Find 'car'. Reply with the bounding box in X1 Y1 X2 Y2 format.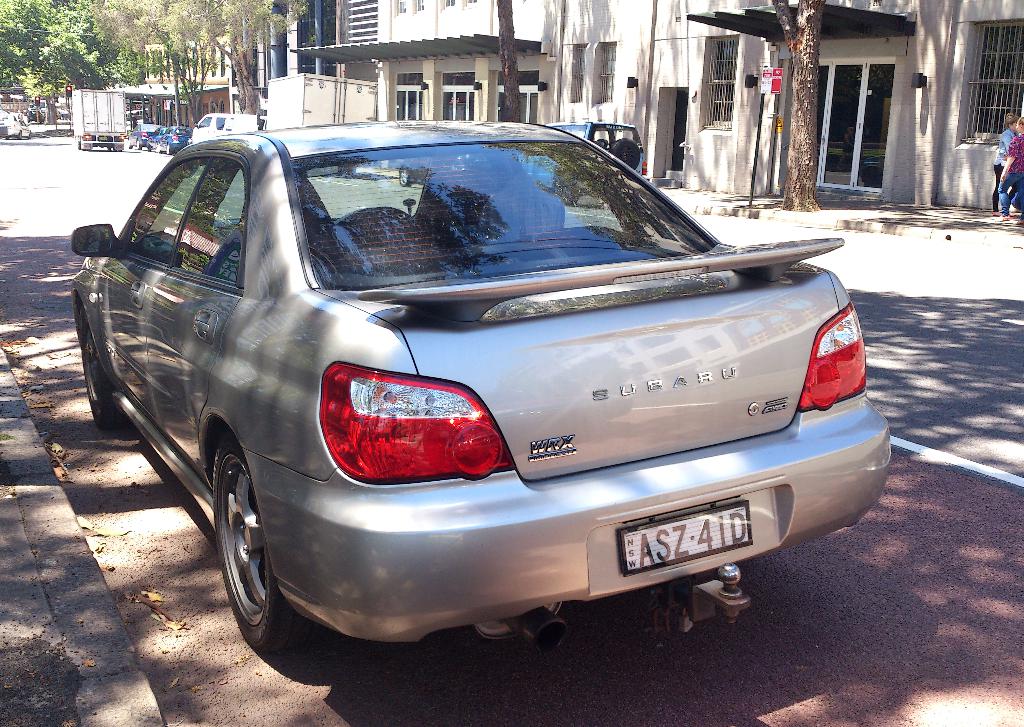
0 113 33 140.
